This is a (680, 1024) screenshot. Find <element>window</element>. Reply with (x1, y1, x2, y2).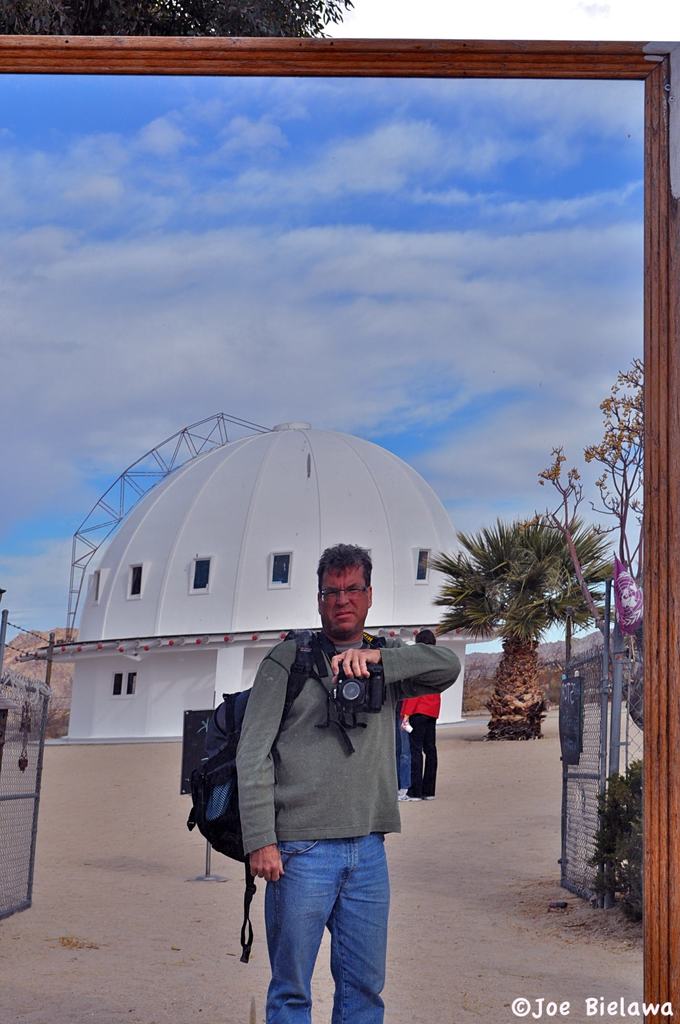
(106, 671, 138, 700).
